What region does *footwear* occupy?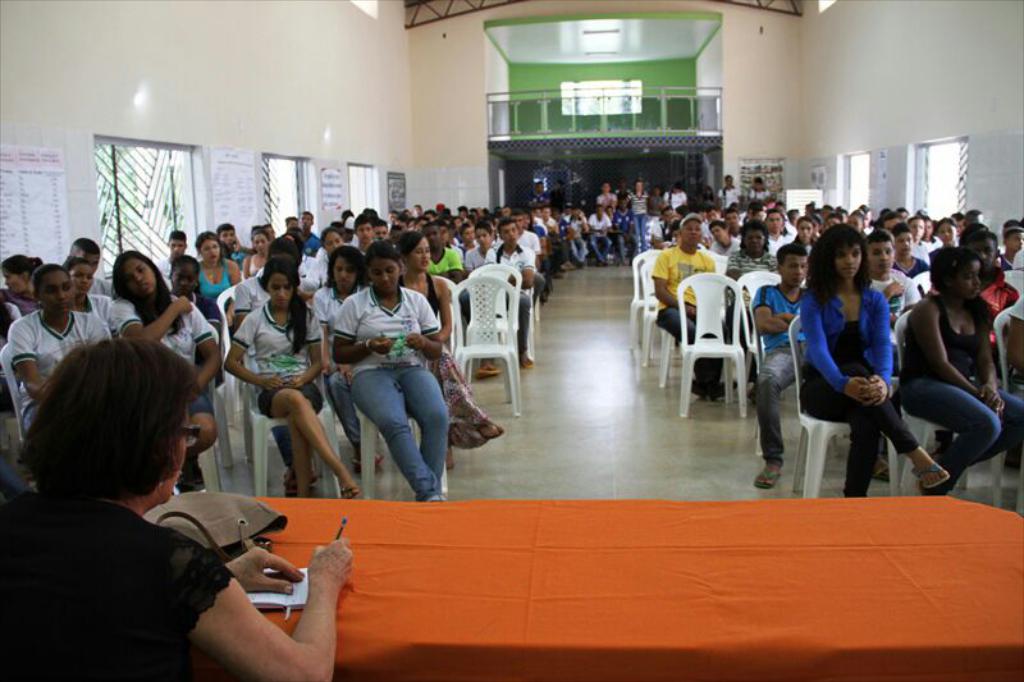
bbox(758, 471, 785, 489).
